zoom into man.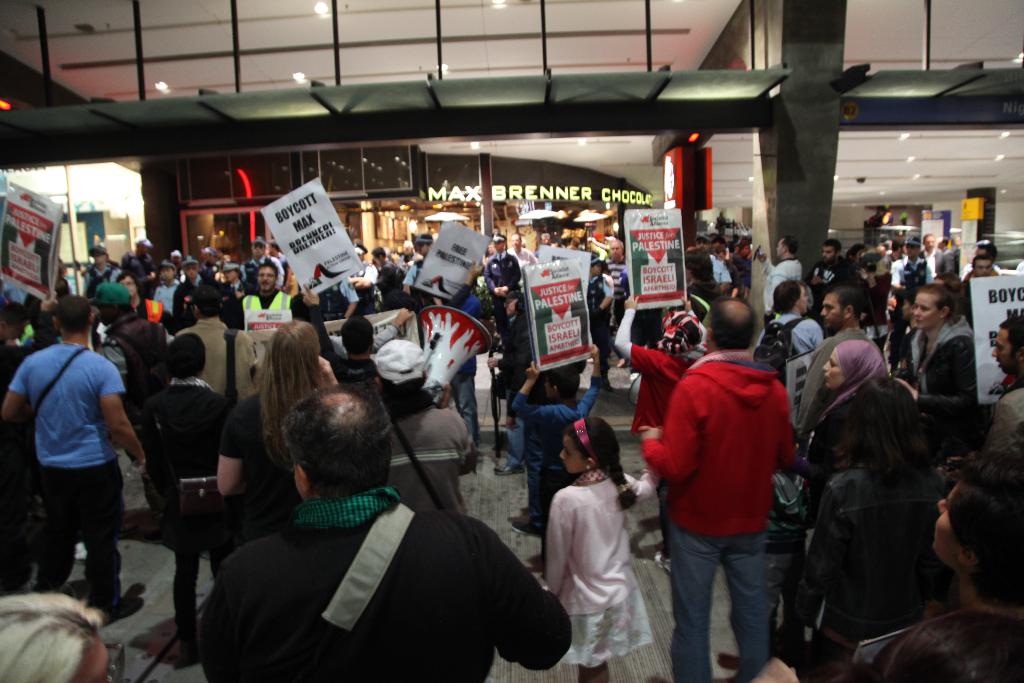
Zoom target: select_region(510, 231, 545, 267).
